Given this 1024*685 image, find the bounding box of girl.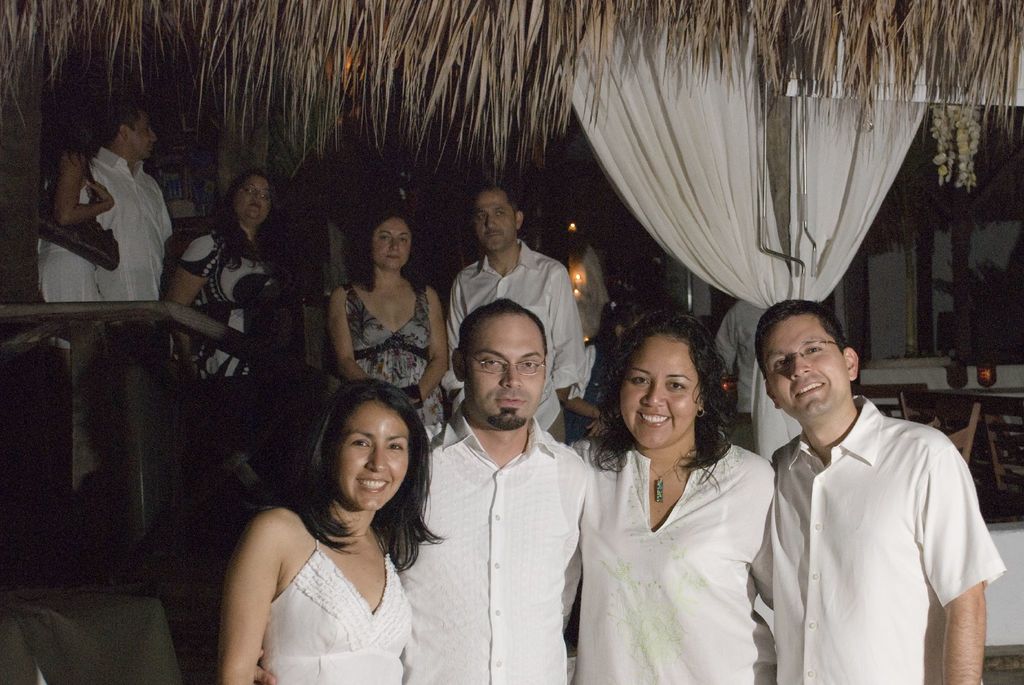
{"x1": 326, "y1": 203, "x2": 451, "y2": 439}.
